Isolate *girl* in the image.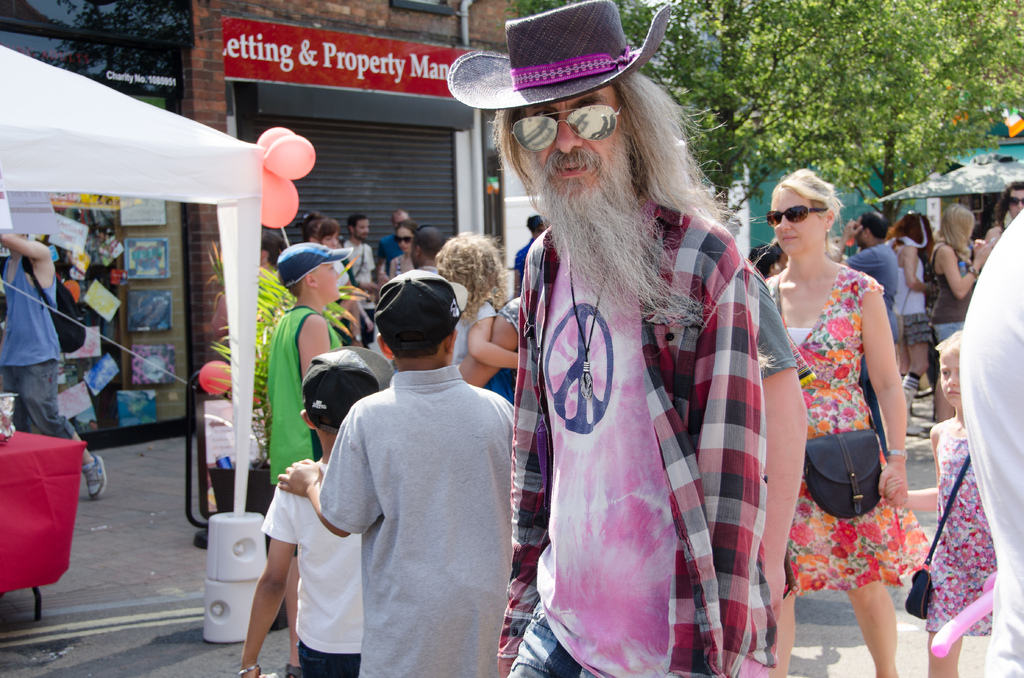
Isolated region: 884 333 993 677.
